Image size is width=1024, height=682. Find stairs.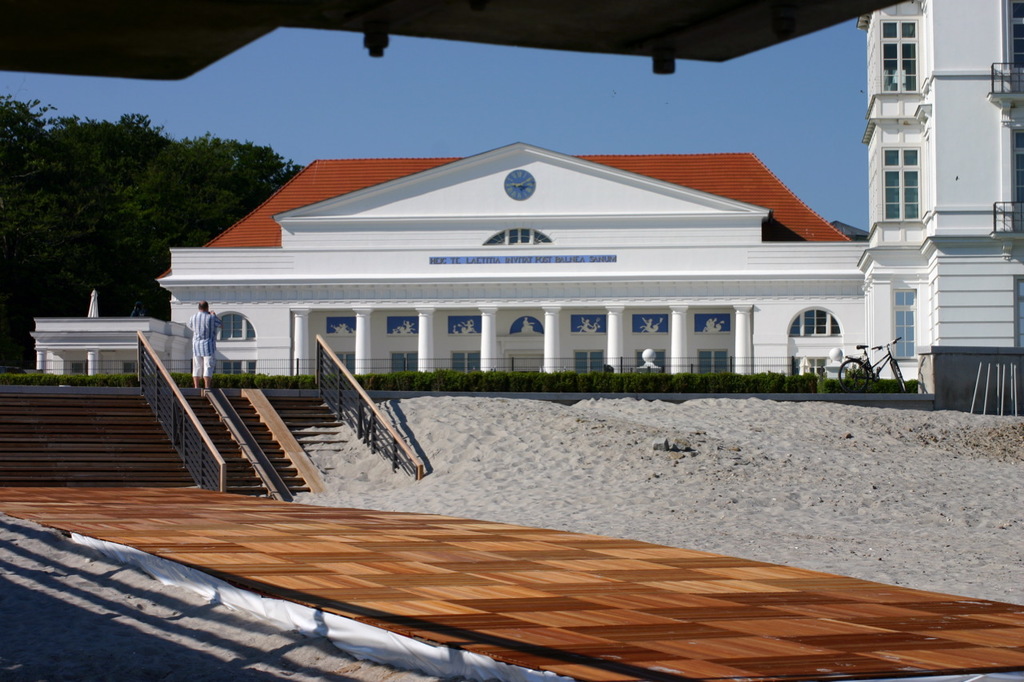
BBox(271, 388, 362, 471).
